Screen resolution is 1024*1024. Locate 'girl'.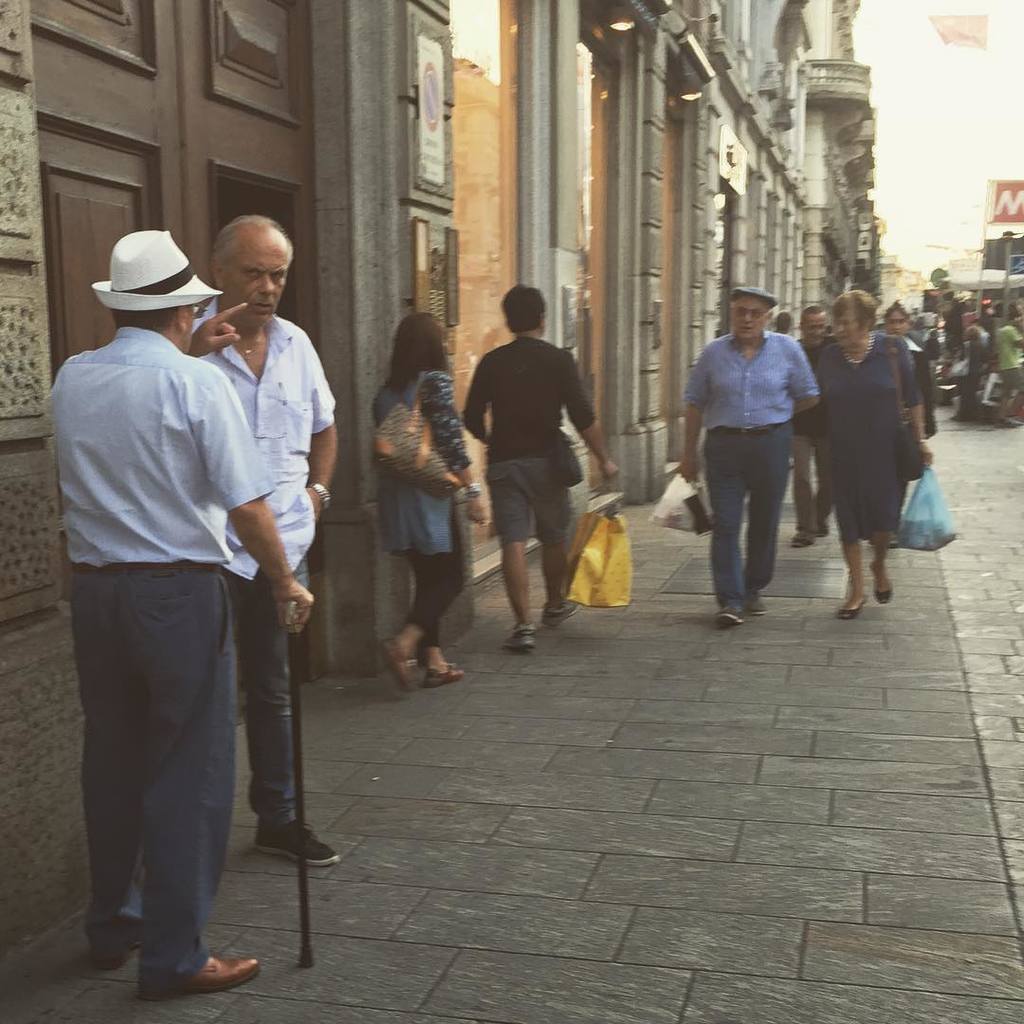
left=882, top=300, right=941, bottom=438.
